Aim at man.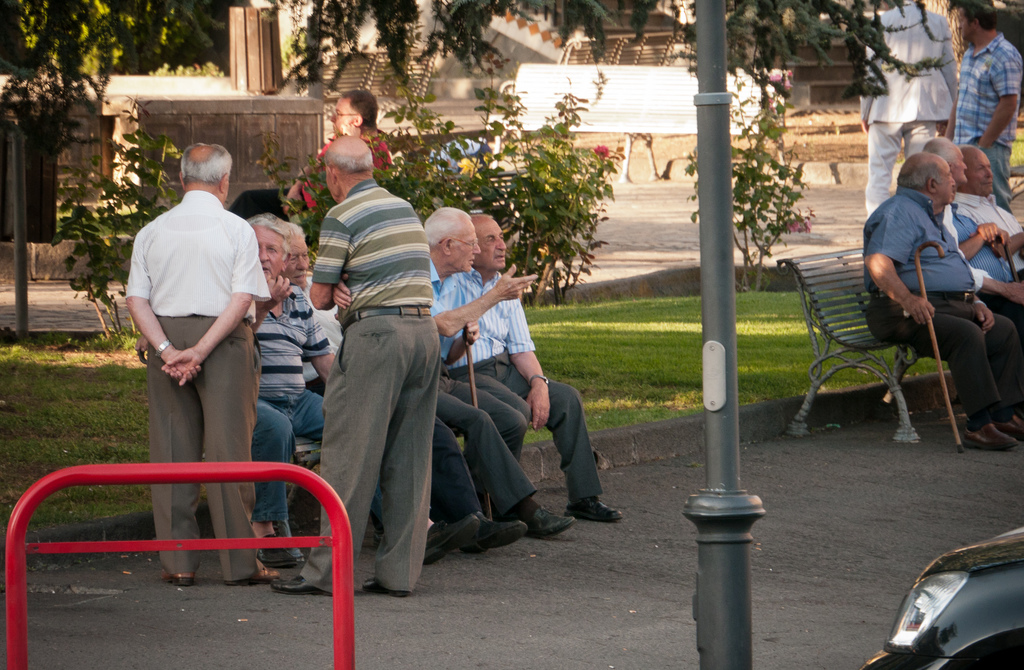
Aimed at box=[854, 0, 964, 208].
